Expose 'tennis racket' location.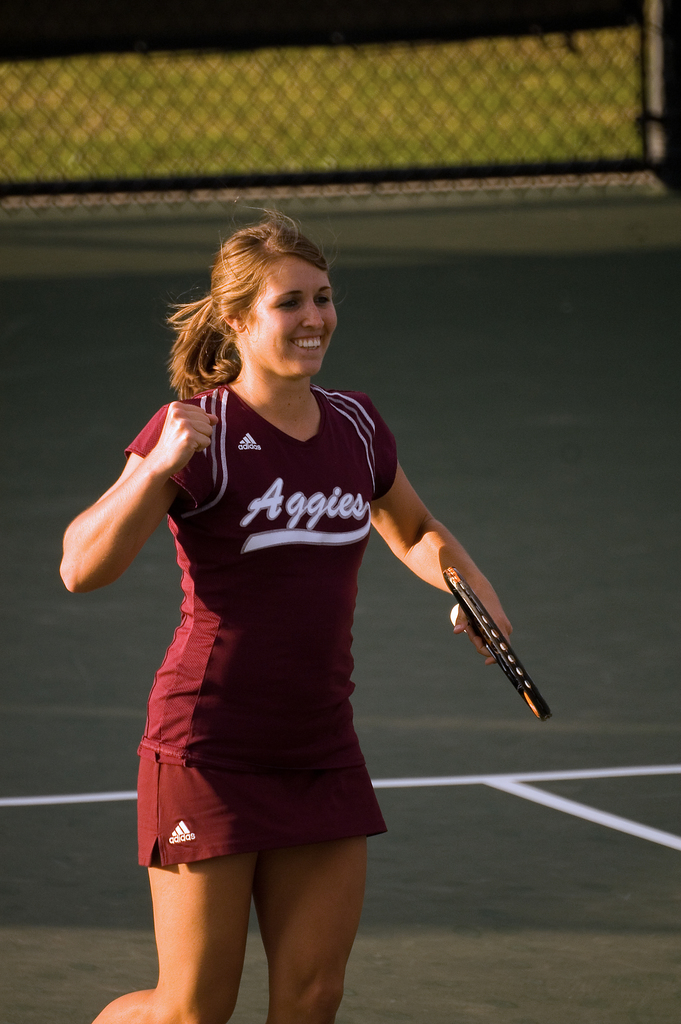
Exposed at x1=441 y1=563 x2=552 y2=721.
